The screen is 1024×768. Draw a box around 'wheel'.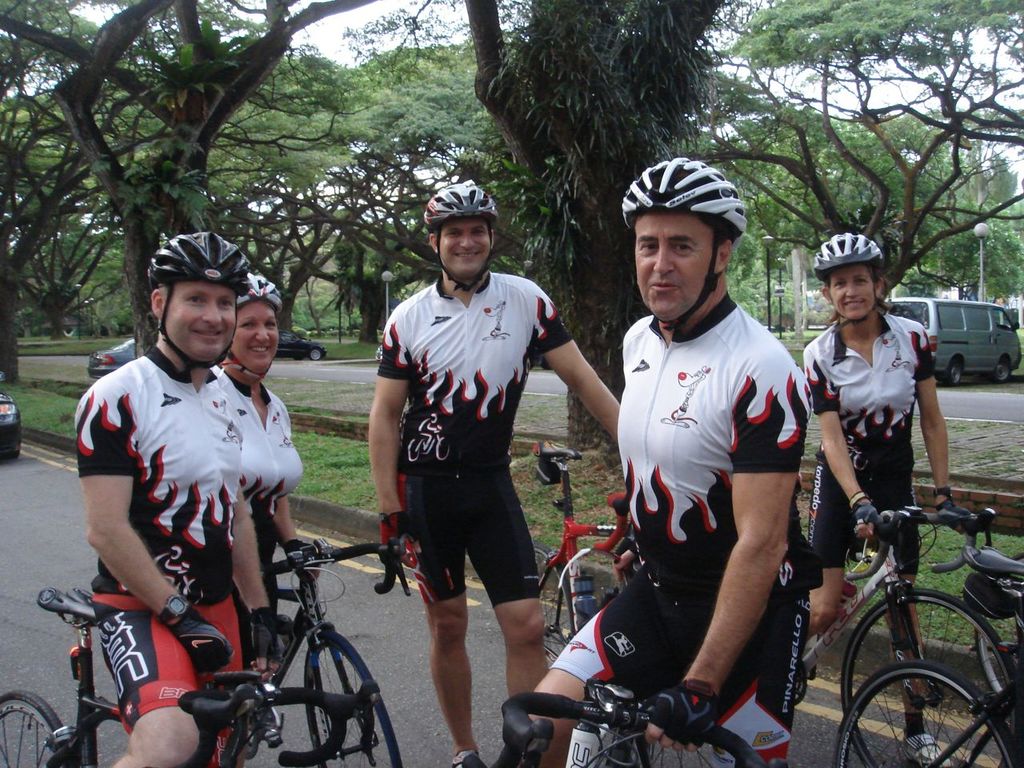
box(943, 357, 962, 385).
